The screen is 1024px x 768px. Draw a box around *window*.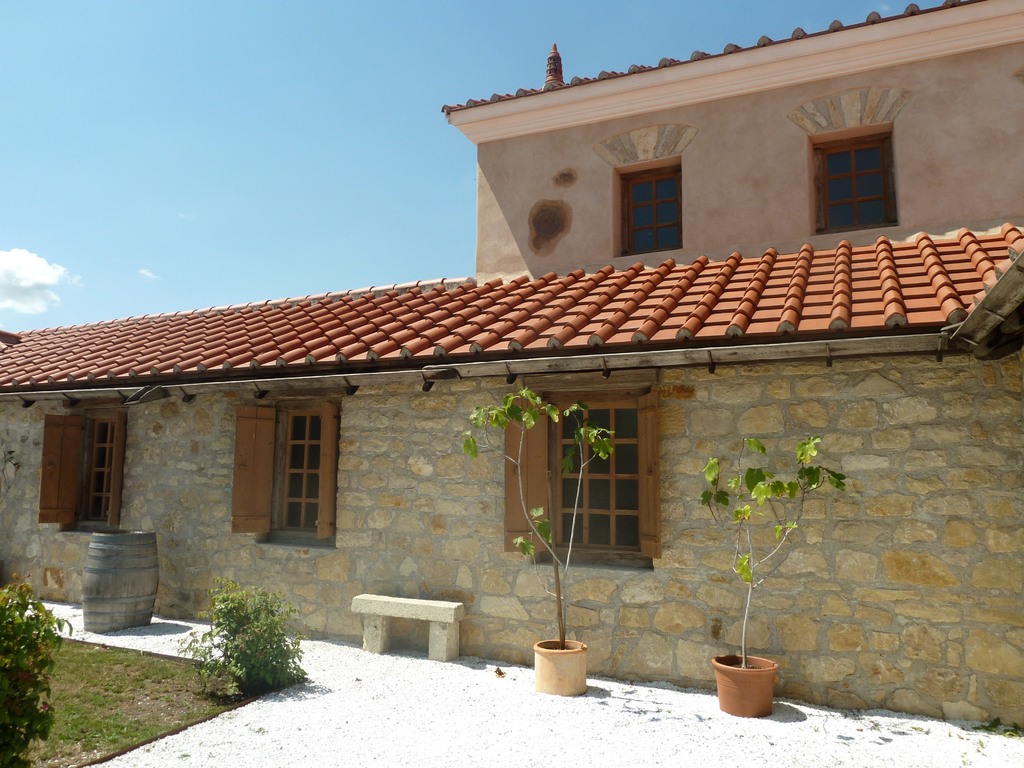
bbox(504, 385, 661, 574).
